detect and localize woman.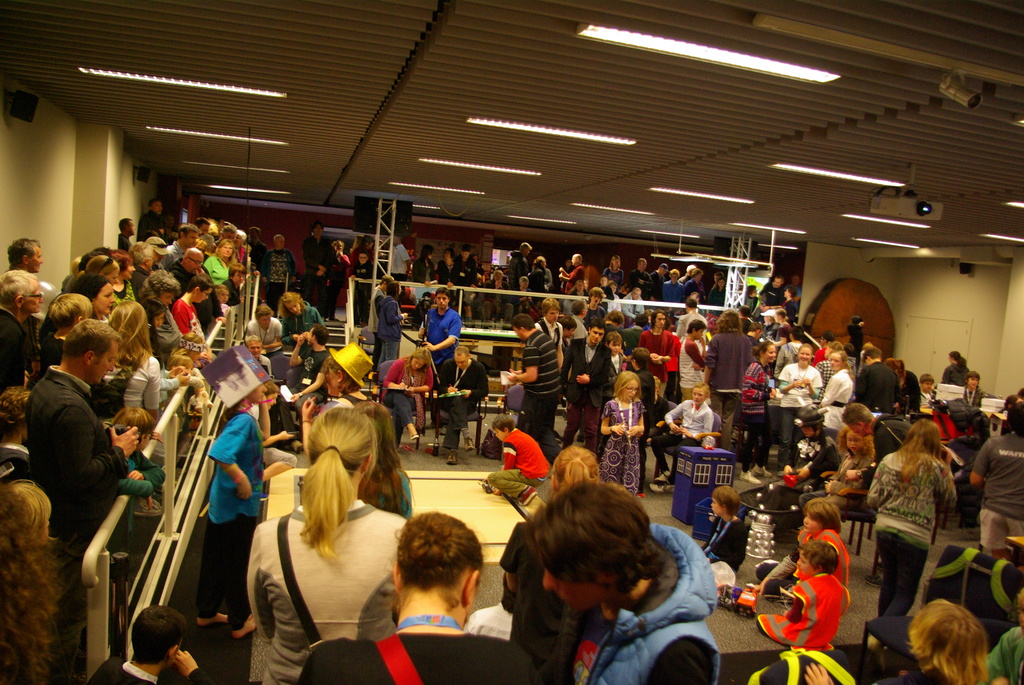
Localized at 882:597:984:684.
